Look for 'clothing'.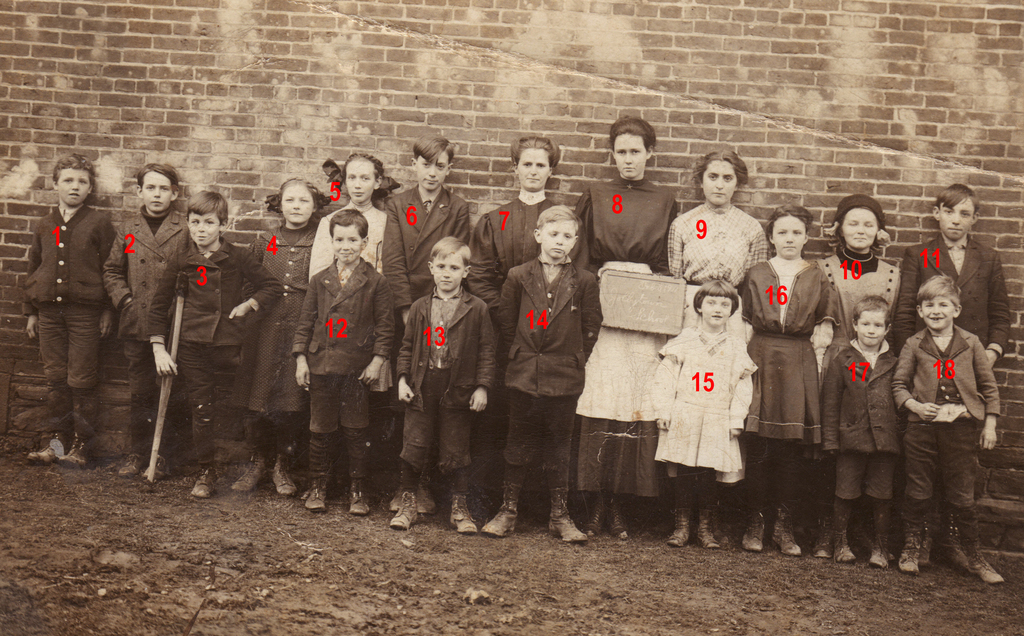
Found: (887,236,1016,363).
